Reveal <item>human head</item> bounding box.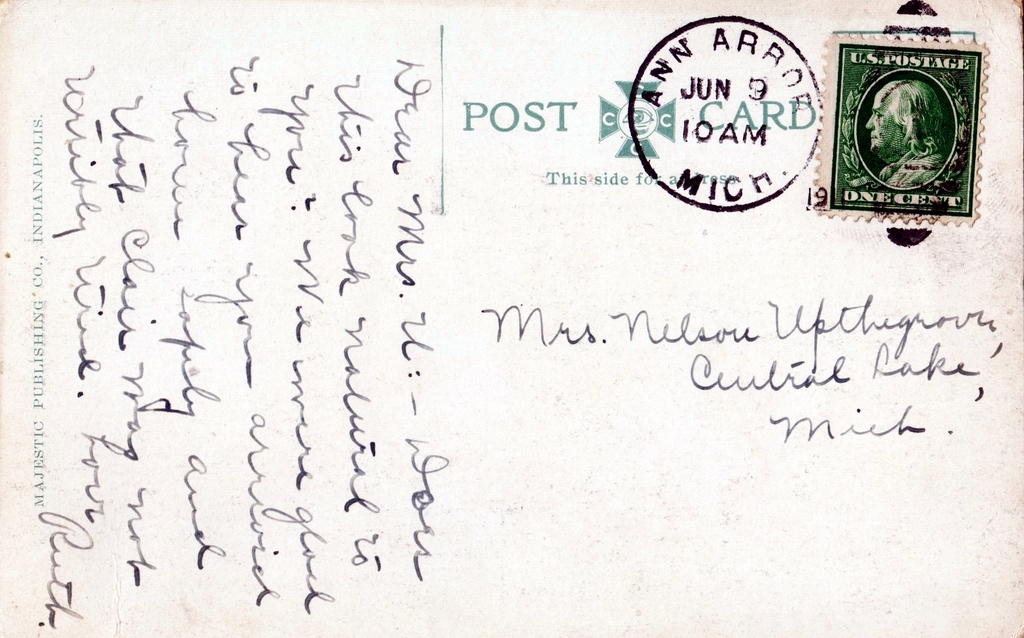
Revealed: {"left": 867, "top": 76, "right": 947, "bottom": 163}.
